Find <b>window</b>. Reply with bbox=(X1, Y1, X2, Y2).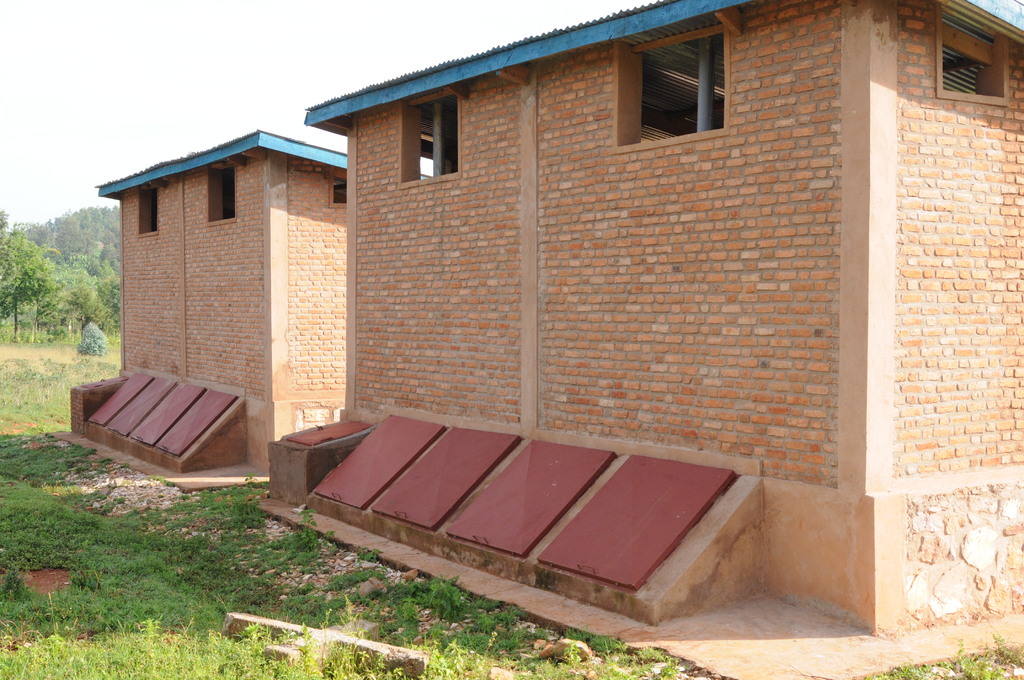
bbox=(397, 80, 462, 185).
